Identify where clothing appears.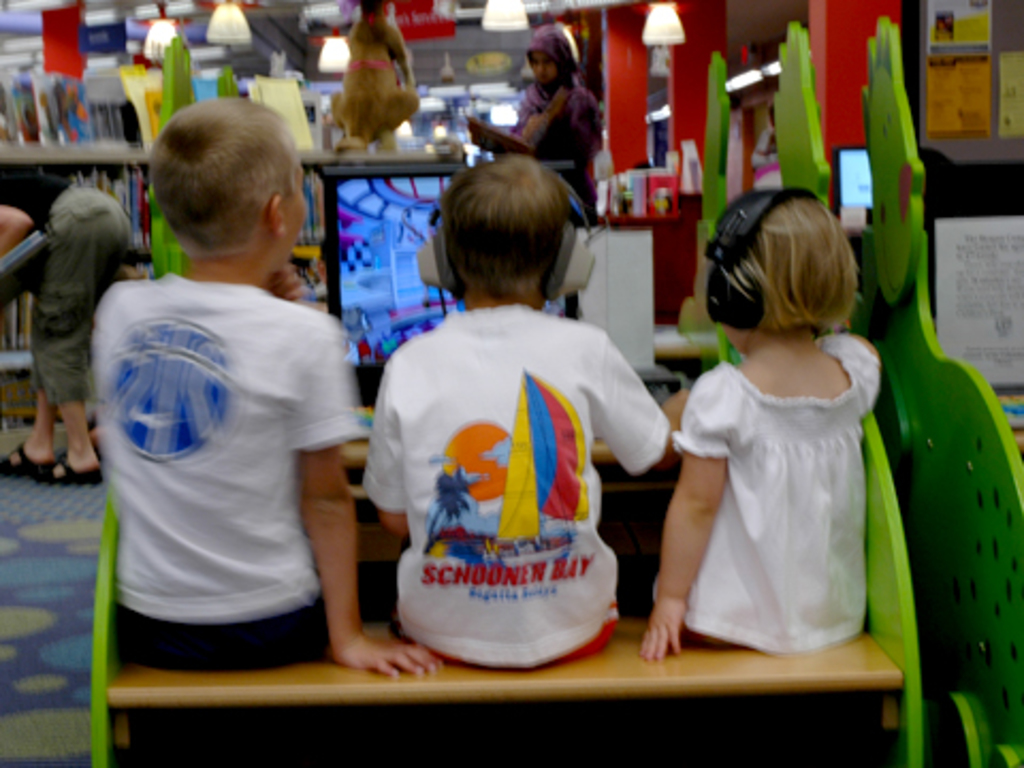
Appears at [514, 15, 608, 218].
